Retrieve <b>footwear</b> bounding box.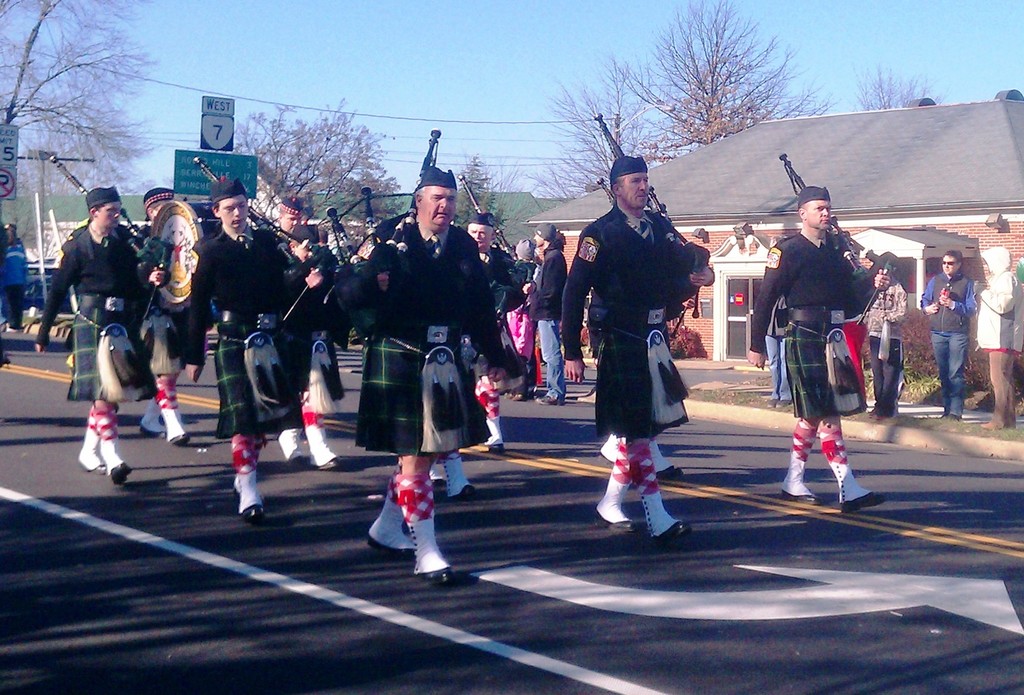
Bounding box: Rect(595, 510, 636, 534).
